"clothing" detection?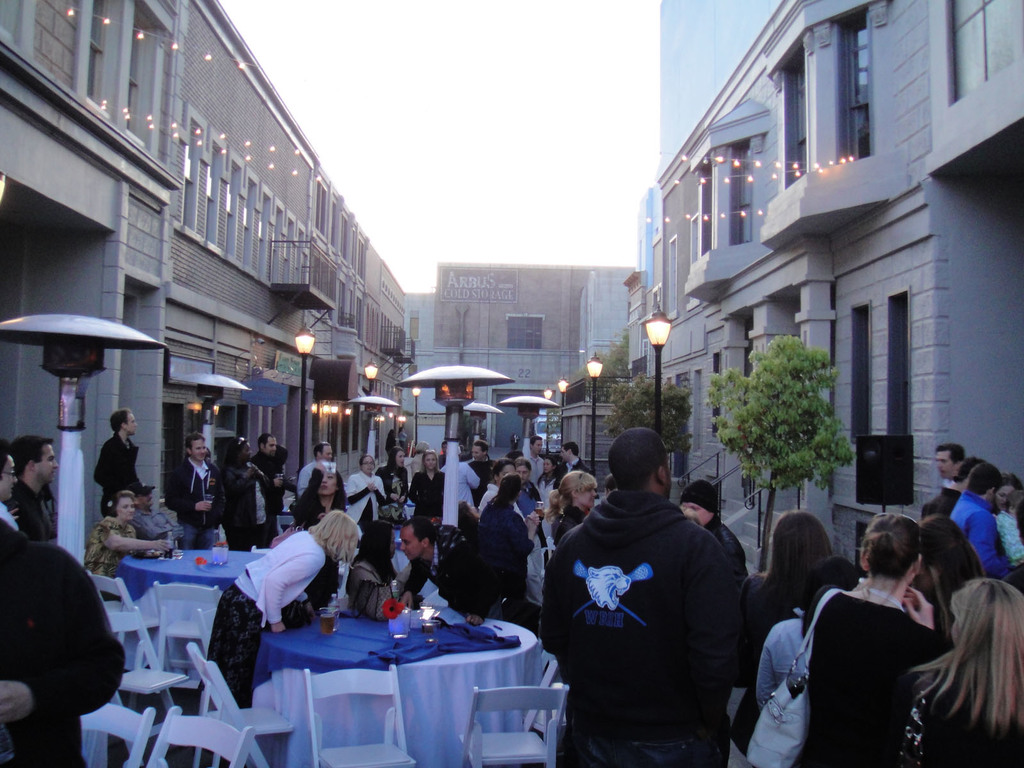
bbox(217, 460, 266, 543)
